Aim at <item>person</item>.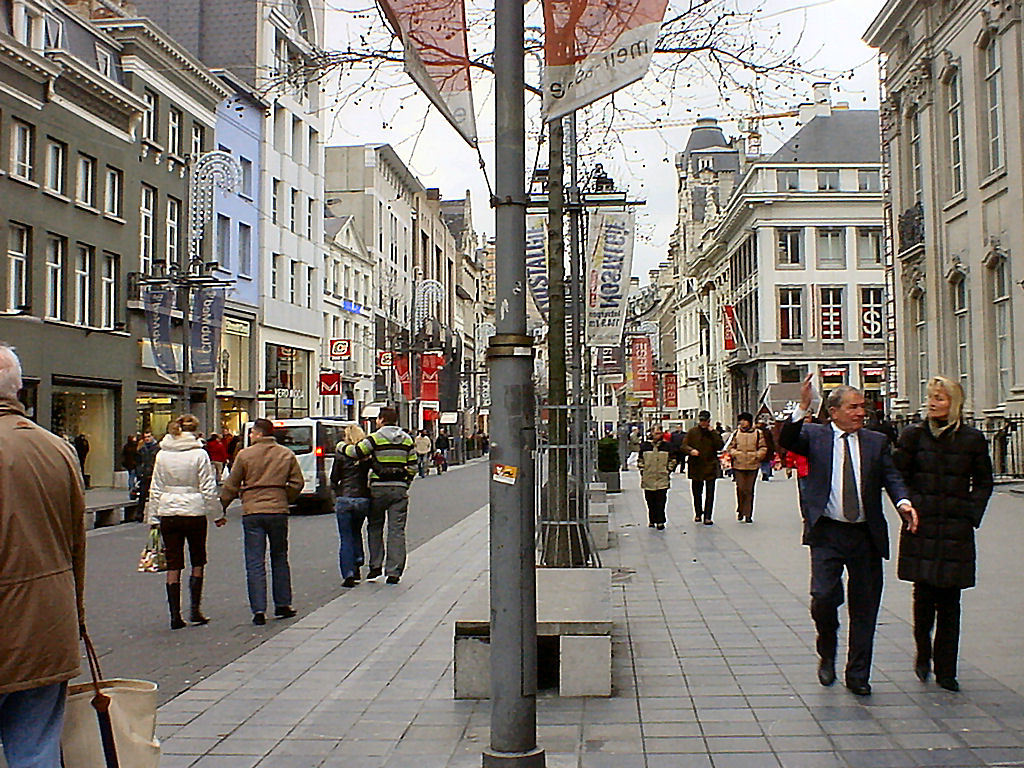
Aimed at (x1=776, y1=371, x2=919, y2=699).
